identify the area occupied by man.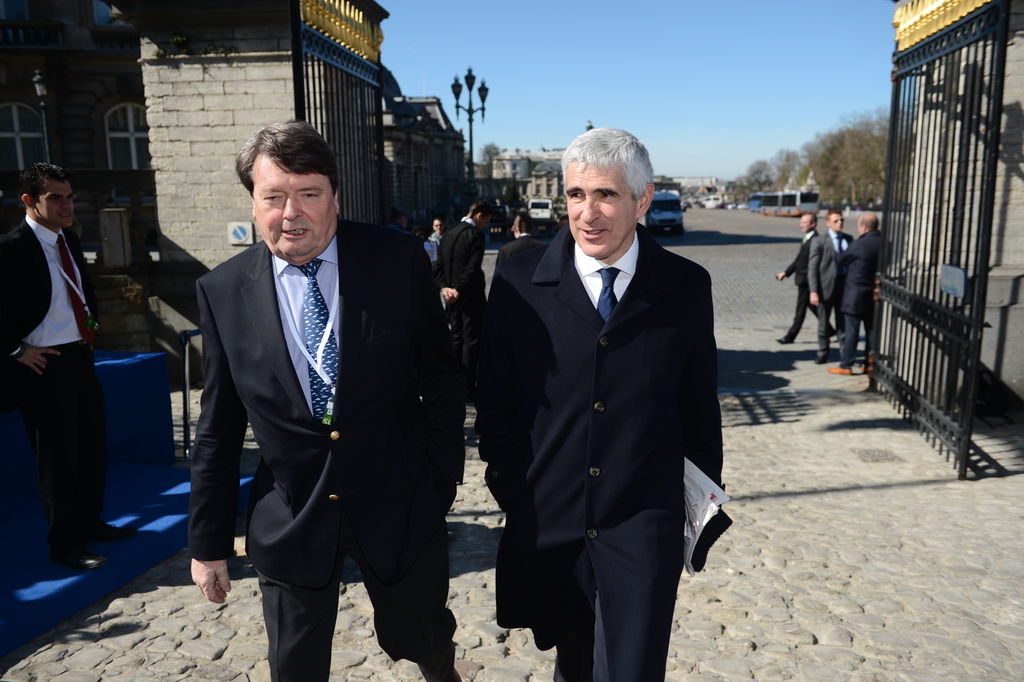
Area: {"x1": 774, "y1": 215, "x2": 833, "y2": 344}.
